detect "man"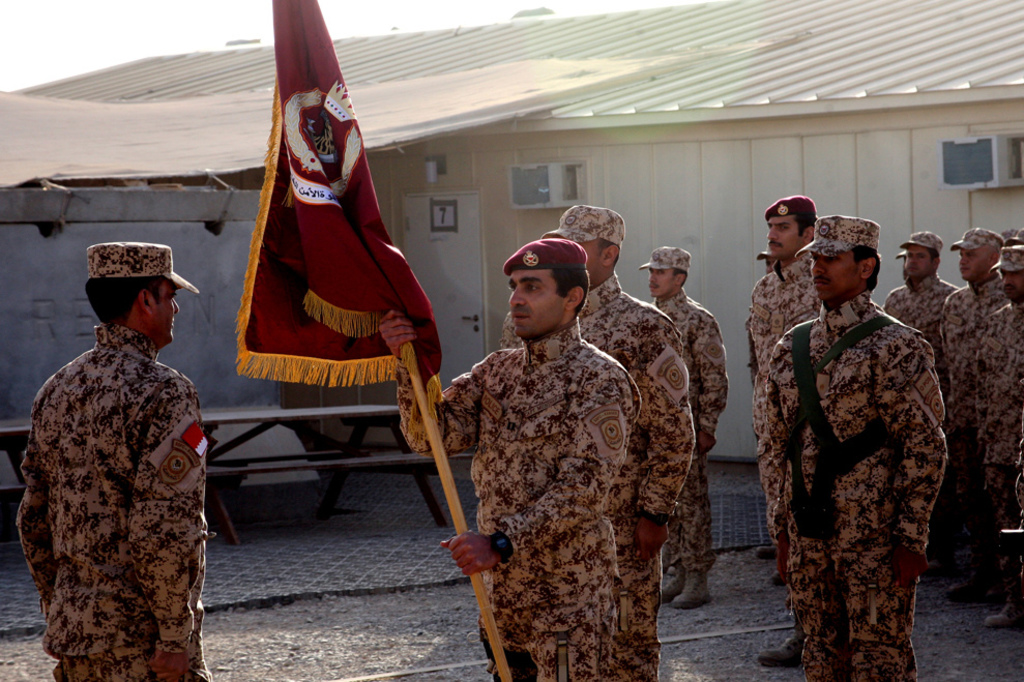
bbox=[546, 206, 690, 681]
